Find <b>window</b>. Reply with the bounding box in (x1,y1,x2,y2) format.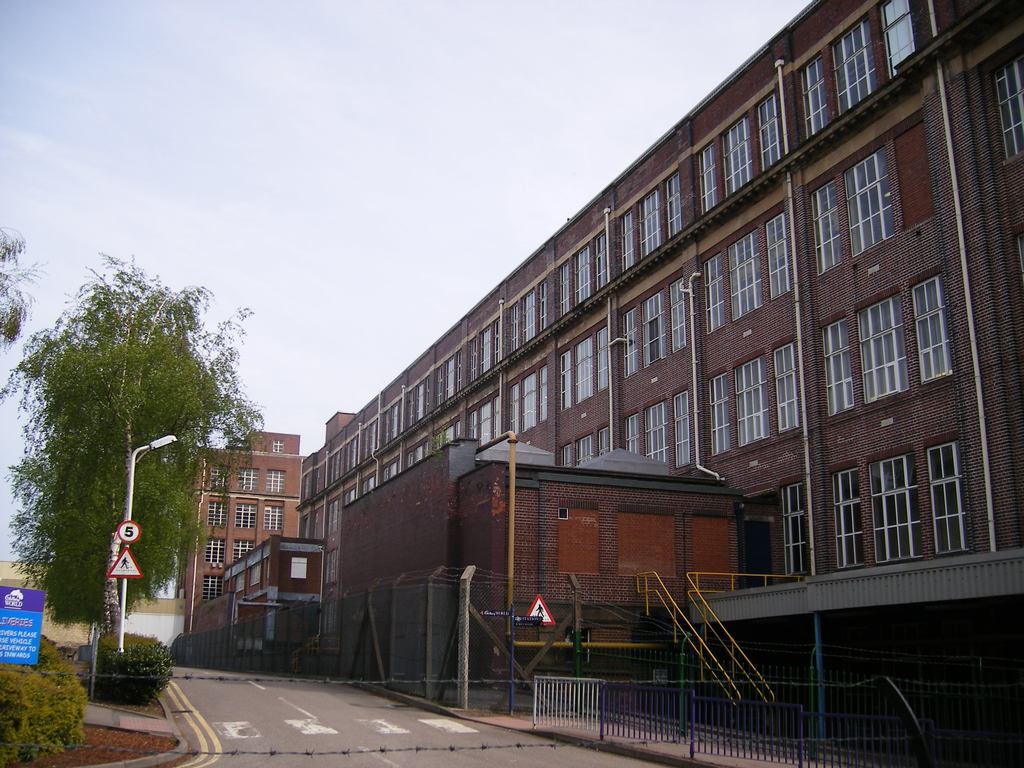
(556,257,568,316).
